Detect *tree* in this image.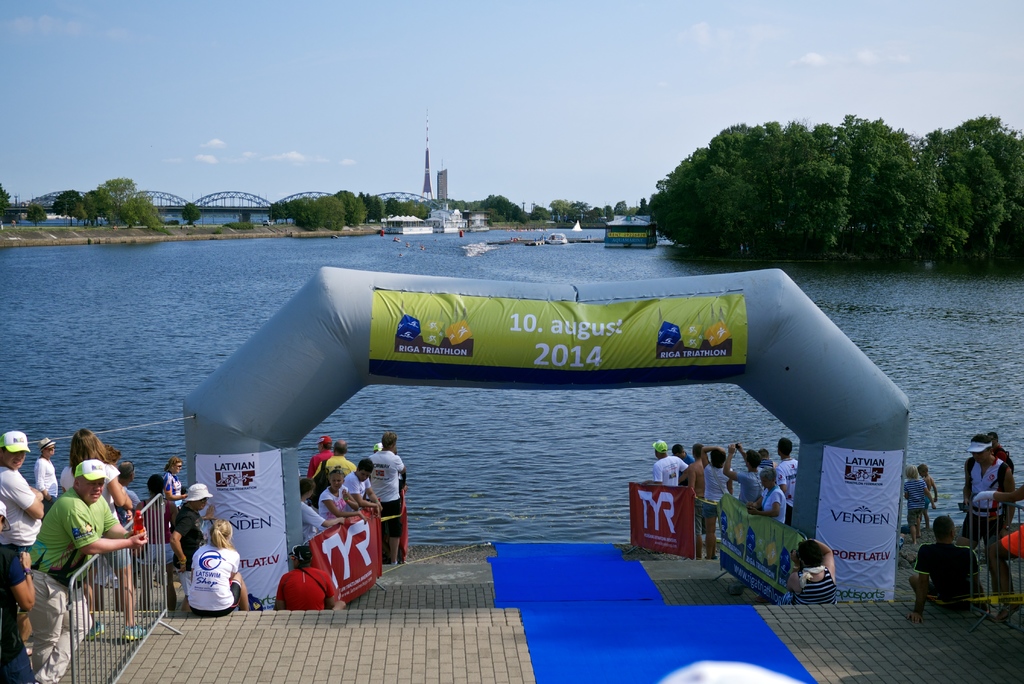
Detection: (337, 186, 365, 225).
